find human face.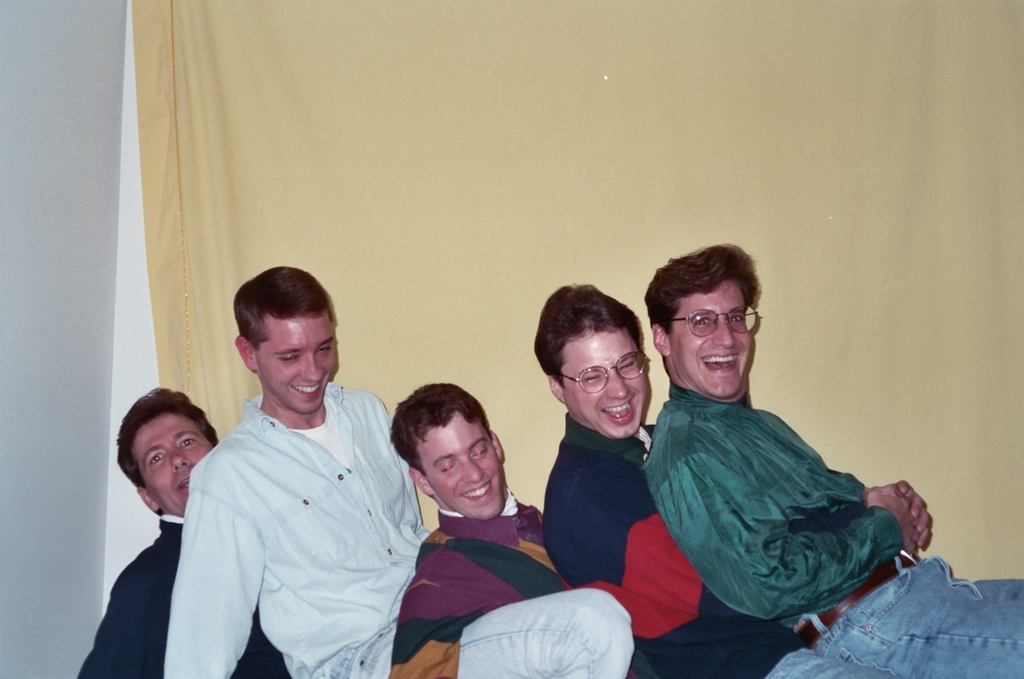
detection(259, 317, 341, 412).
